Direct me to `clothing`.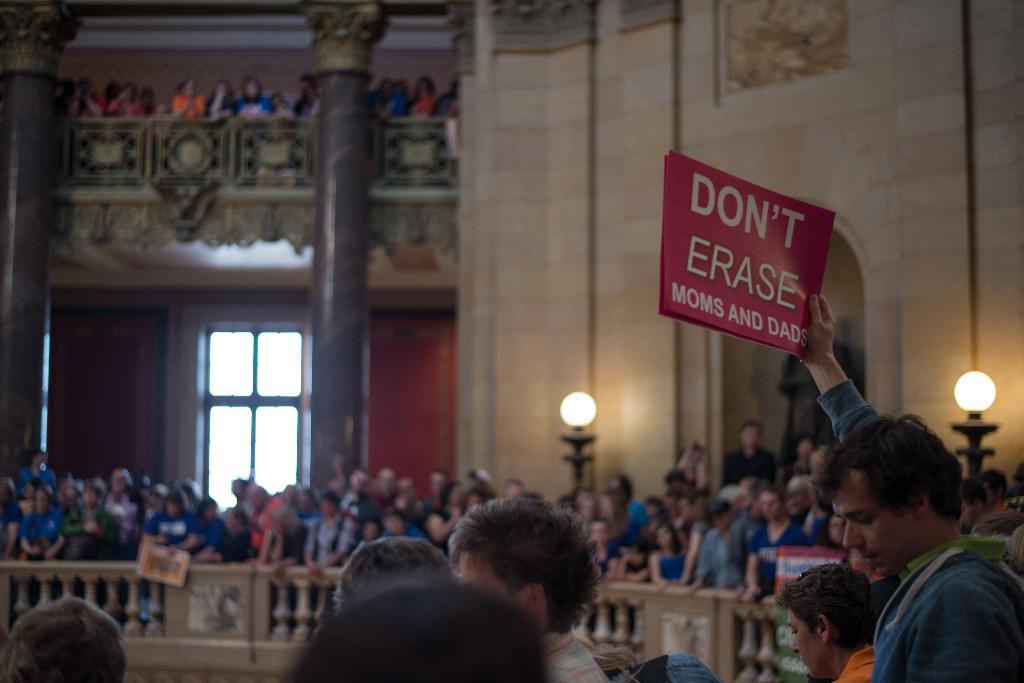
Direction: {"left": 206, "top": 93, "right": 230, "bottom": 118}.
